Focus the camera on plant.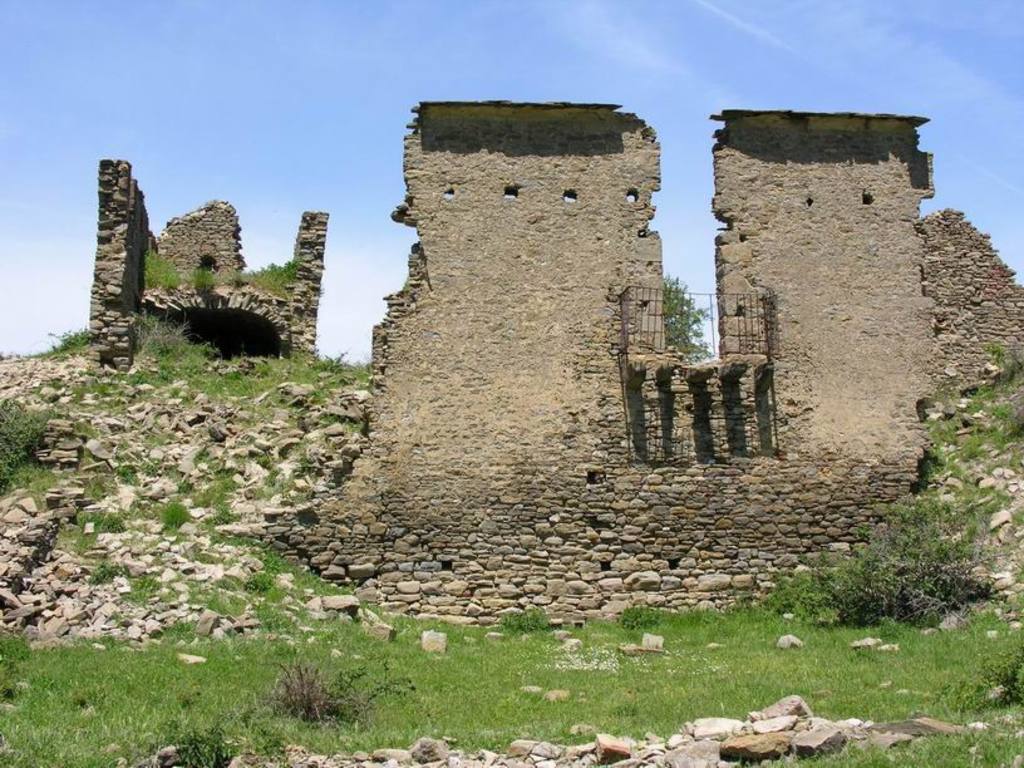
Focus region: 765 482 1016 640.
